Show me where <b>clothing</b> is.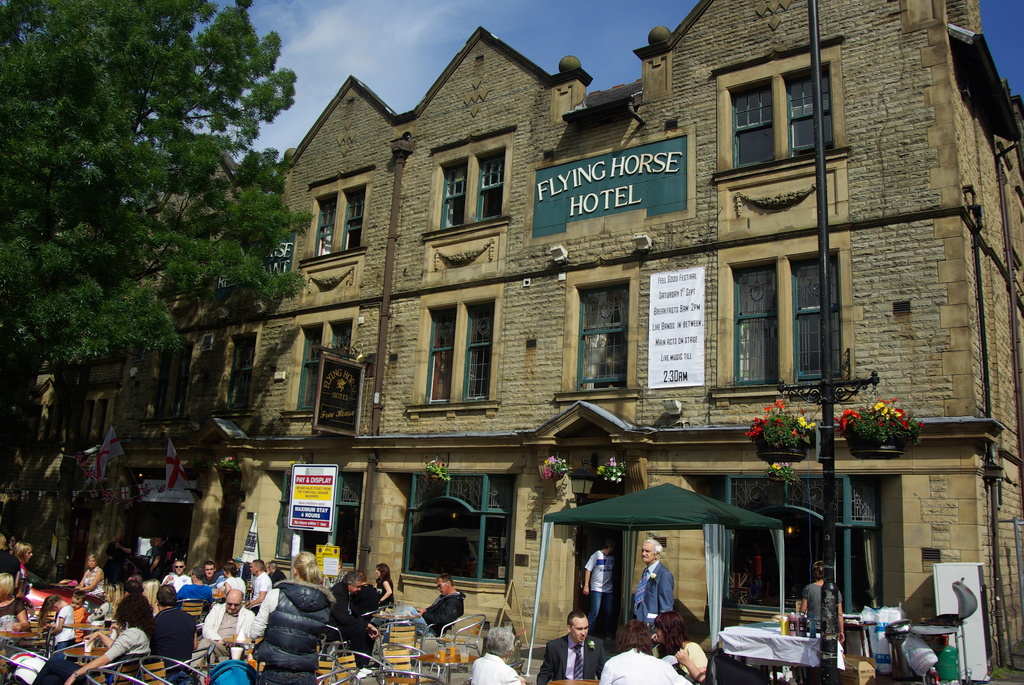
<b>clothing</b> is at (145,607,198,679).
